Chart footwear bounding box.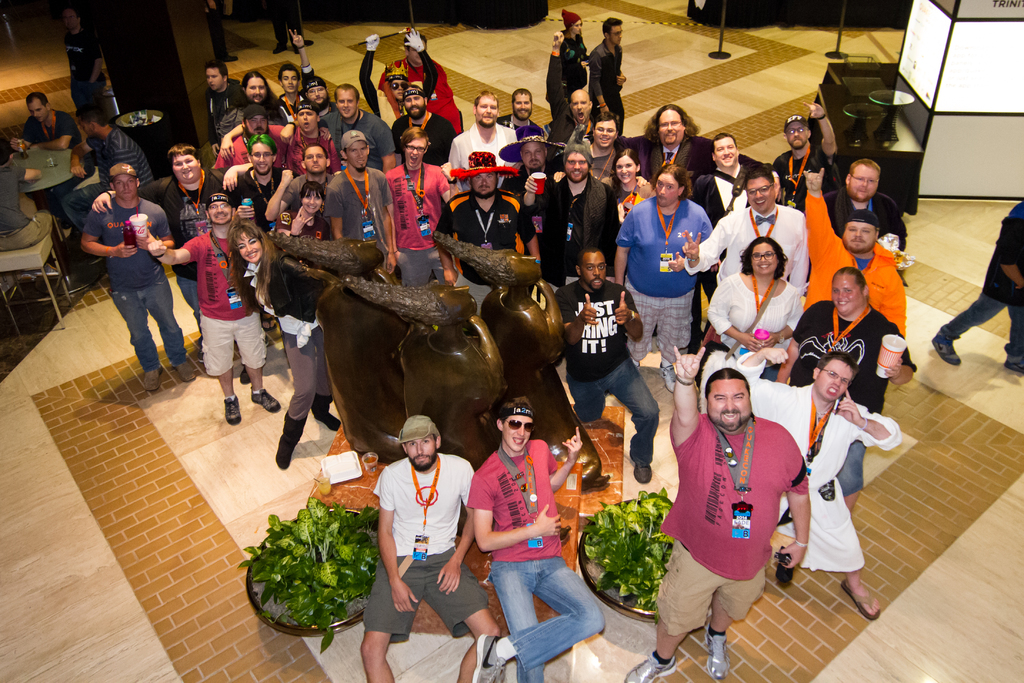
Charted: BBox(302, 37, 312, 47).
